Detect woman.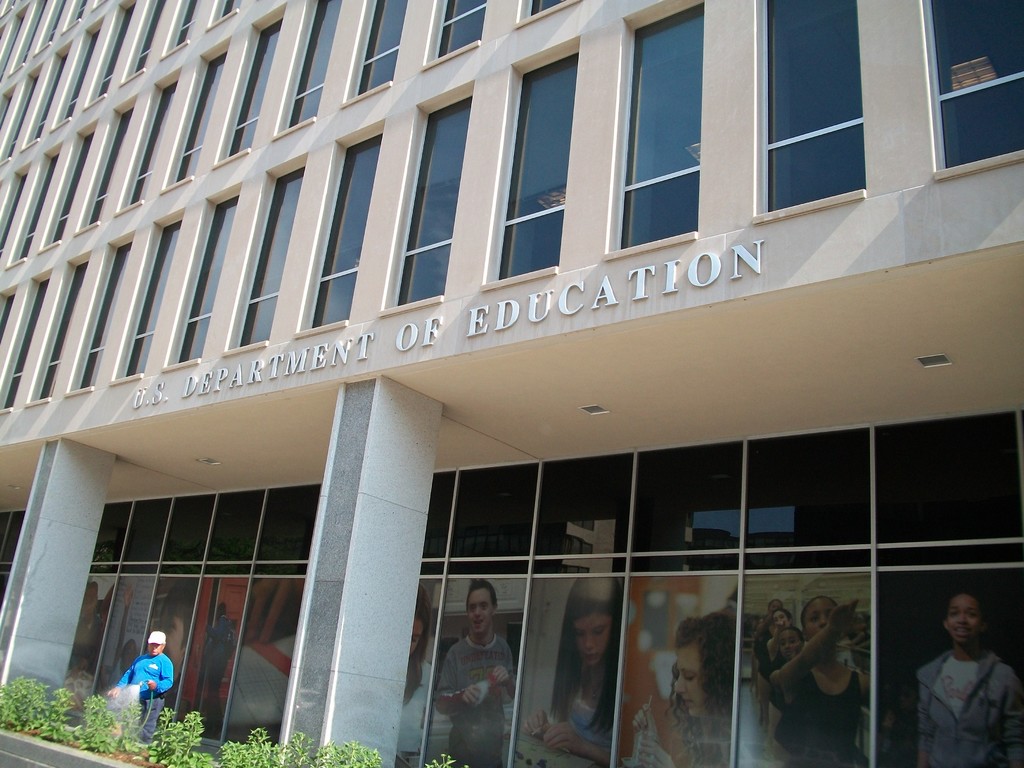
Detected at left=628, top=609, right=737, bottom=767.
